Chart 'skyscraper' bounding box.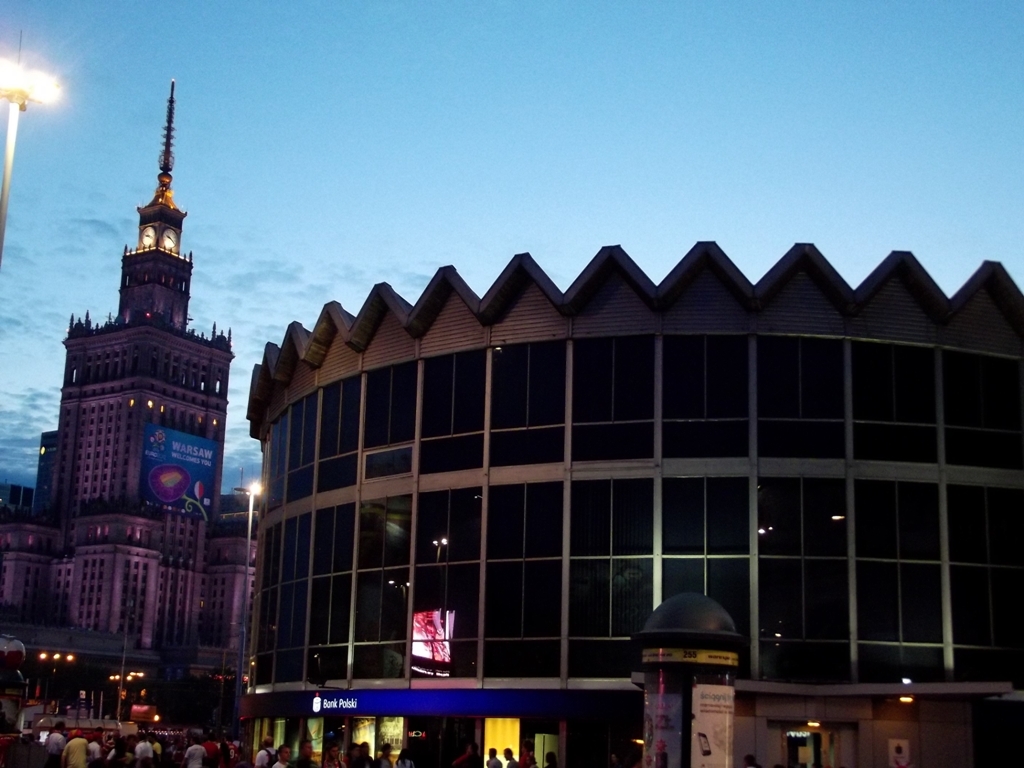
Charted: (7,80,263,718).
